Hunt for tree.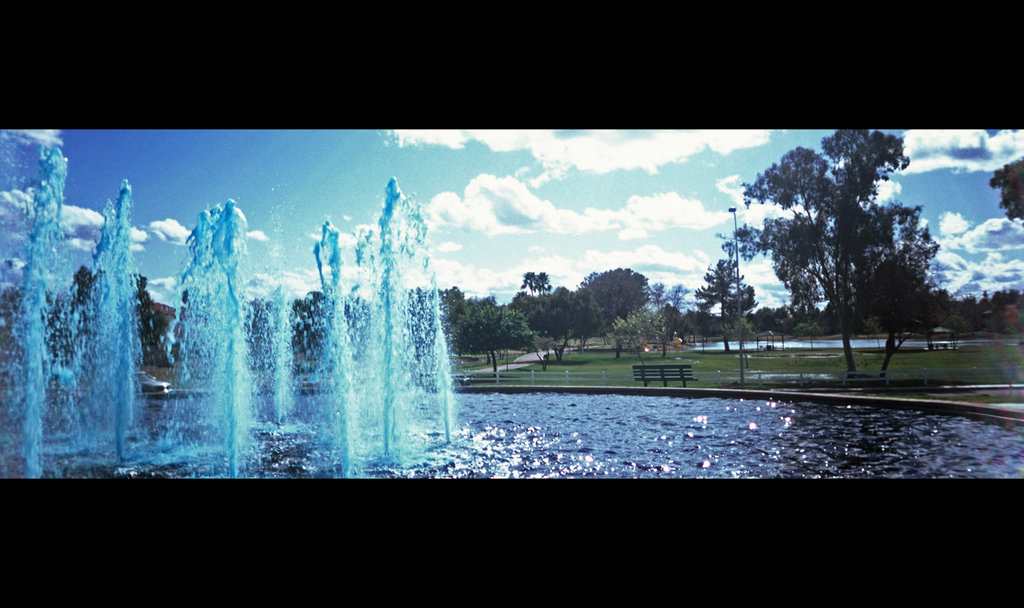
Hunted down at detection(986, 159, 1021, 223).
